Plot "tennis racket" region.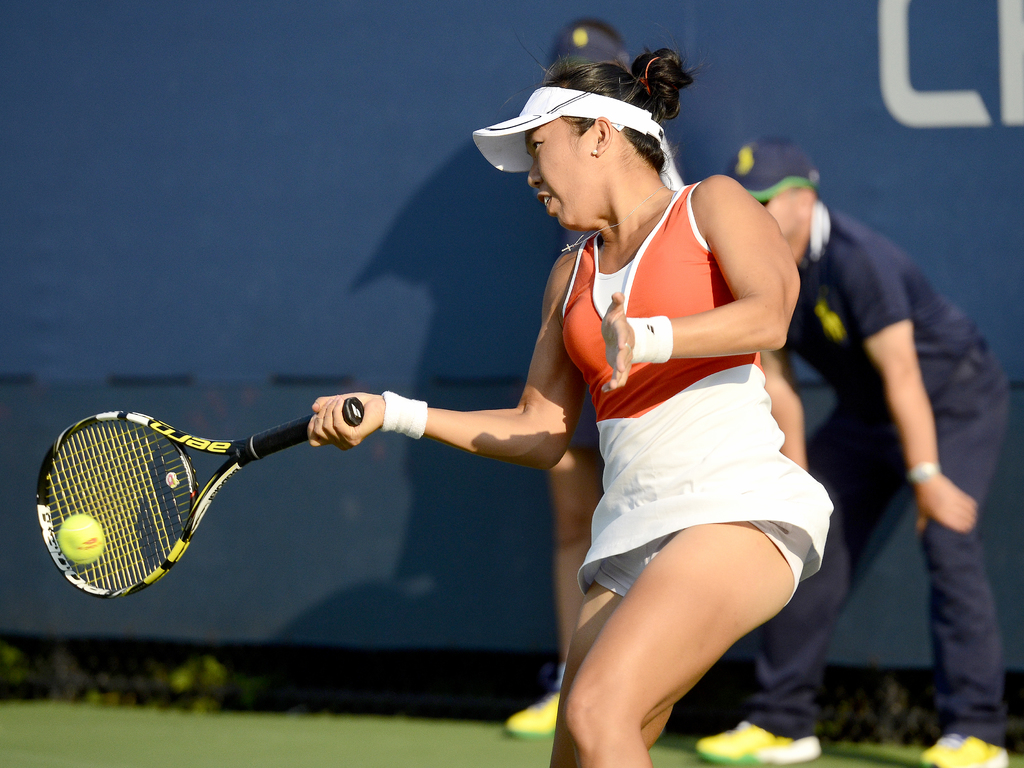
Plotted at select_region(33, 396, 362, 599).
